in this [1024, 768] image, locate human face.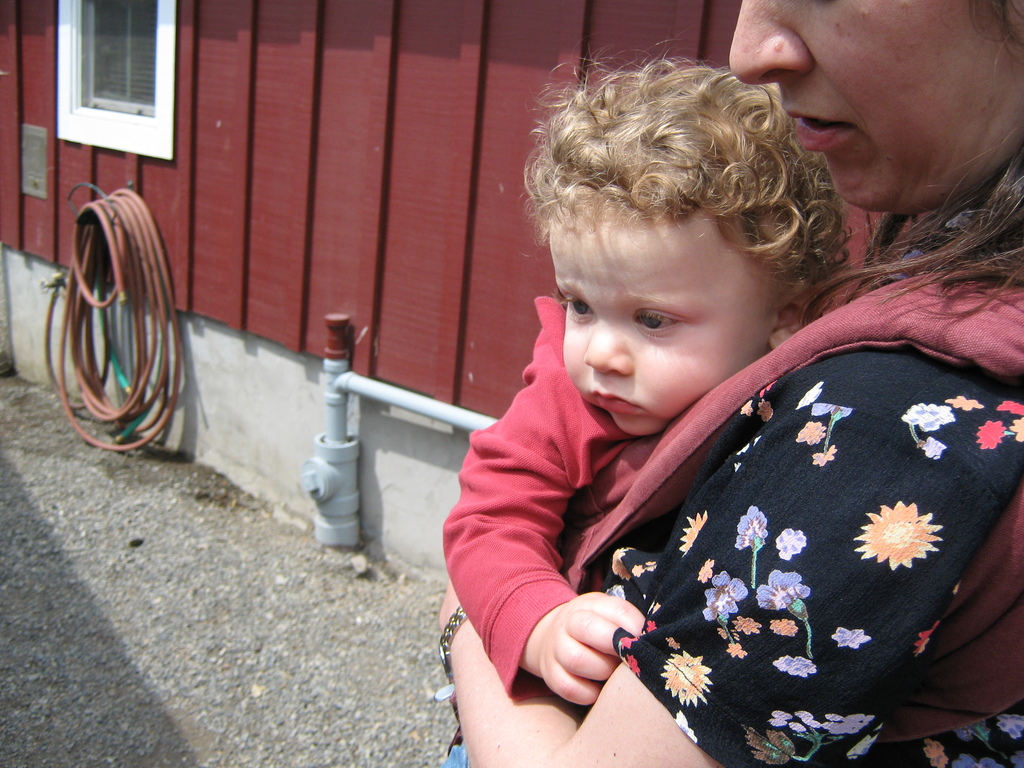
Bounding box: [left=543, top=223, right=767, bottom=434].
